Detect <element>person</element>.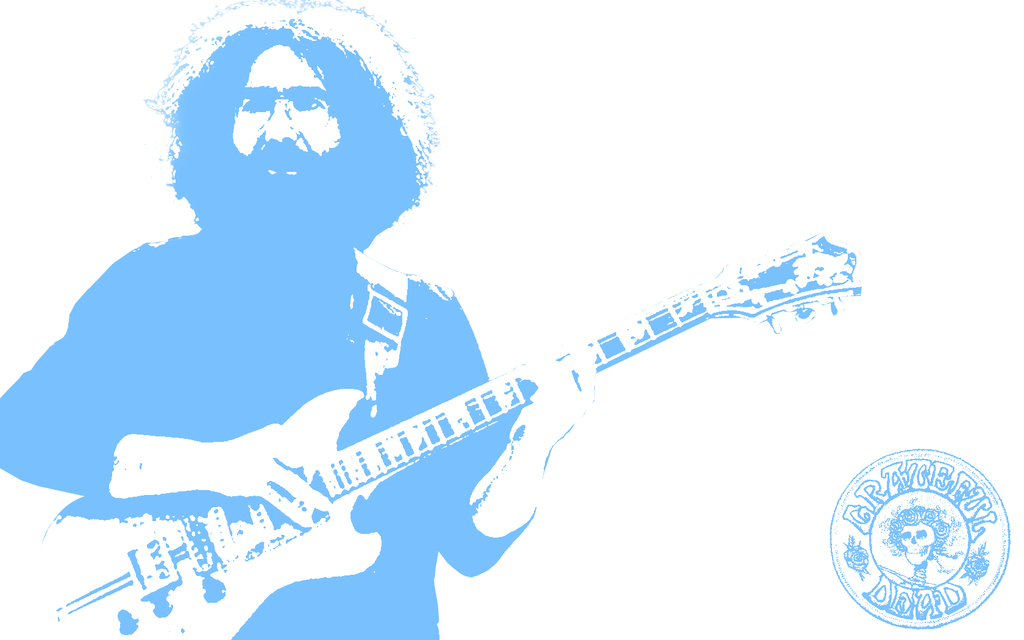
Detected at 0, 29, 599, 639.
